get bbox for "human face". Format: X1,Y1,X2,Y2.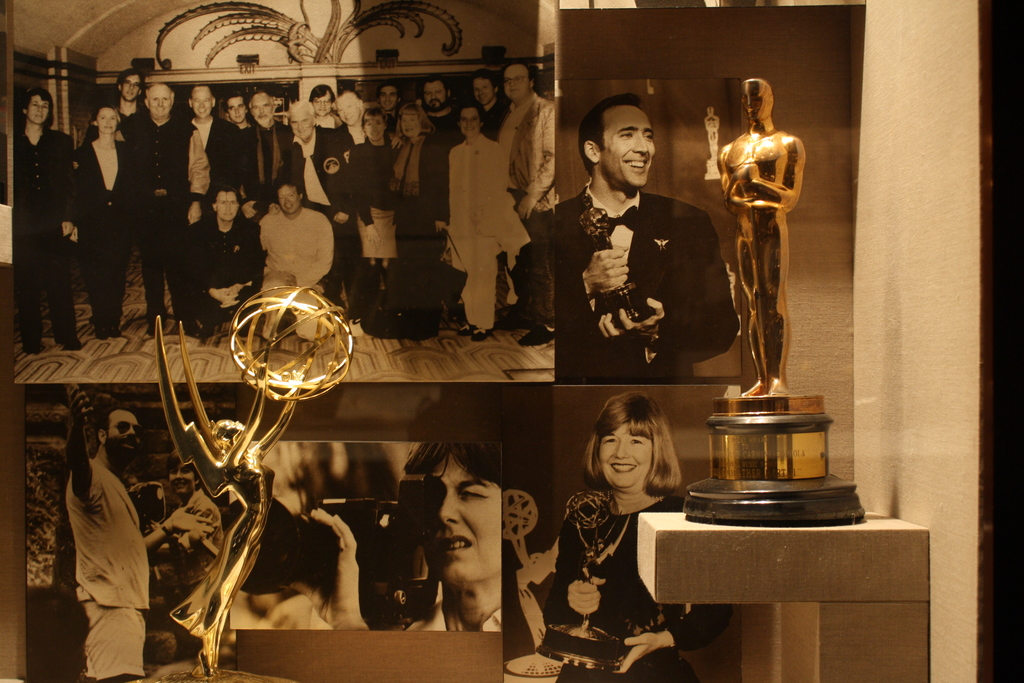
743,83,769,124.
